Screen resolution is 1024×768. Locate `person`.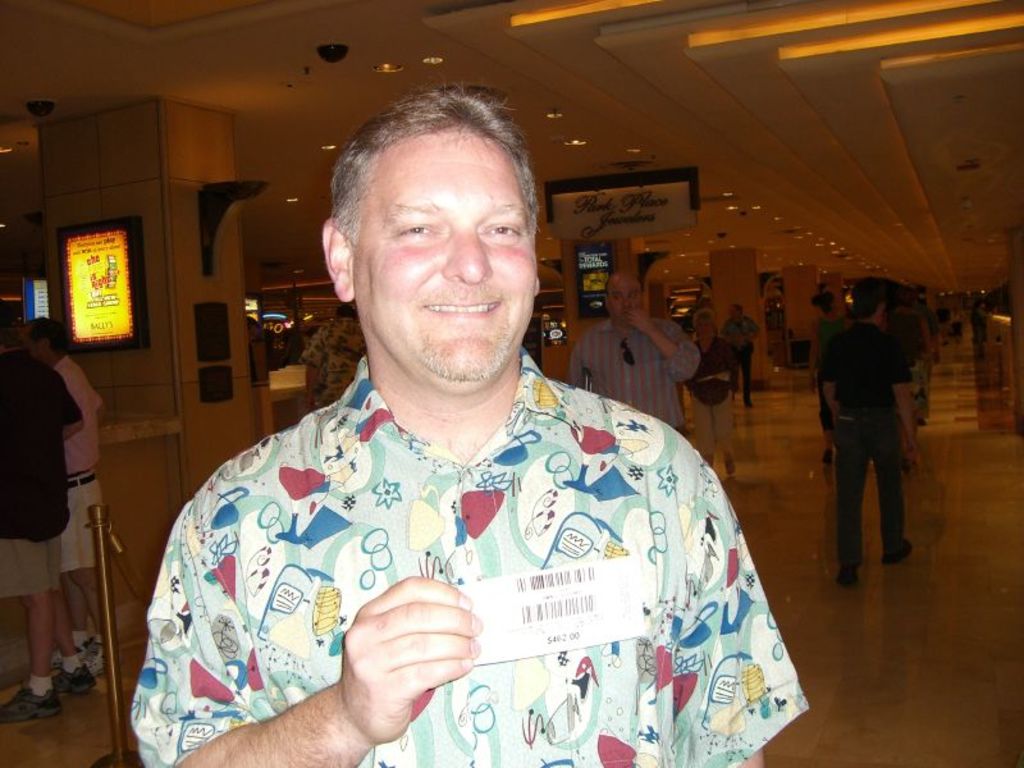
559/271/704/448.
